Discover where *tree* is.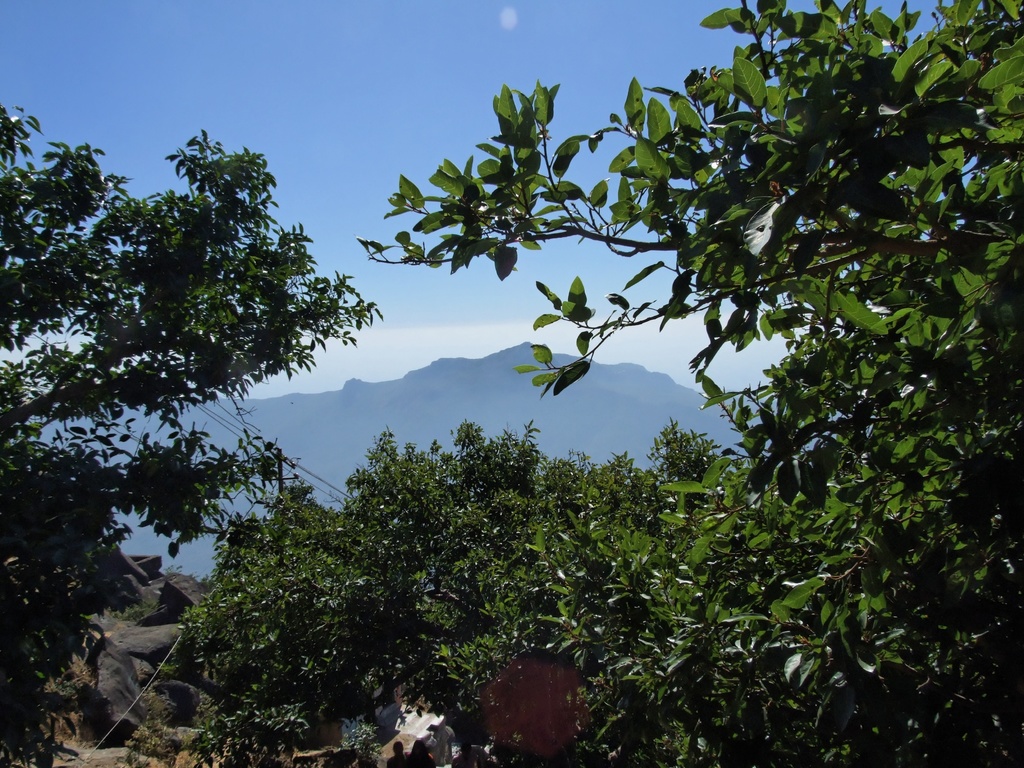
Discovered at [172, 479, 392, 767].
